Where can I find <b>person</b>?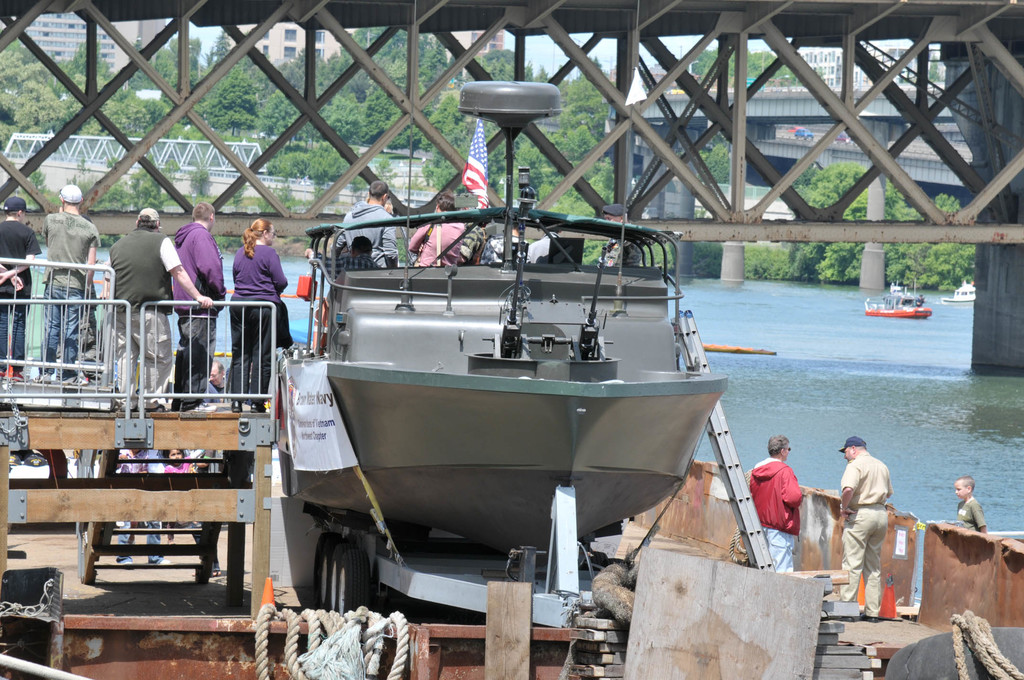
You can find it at detection(0, 196, 40, 381).
